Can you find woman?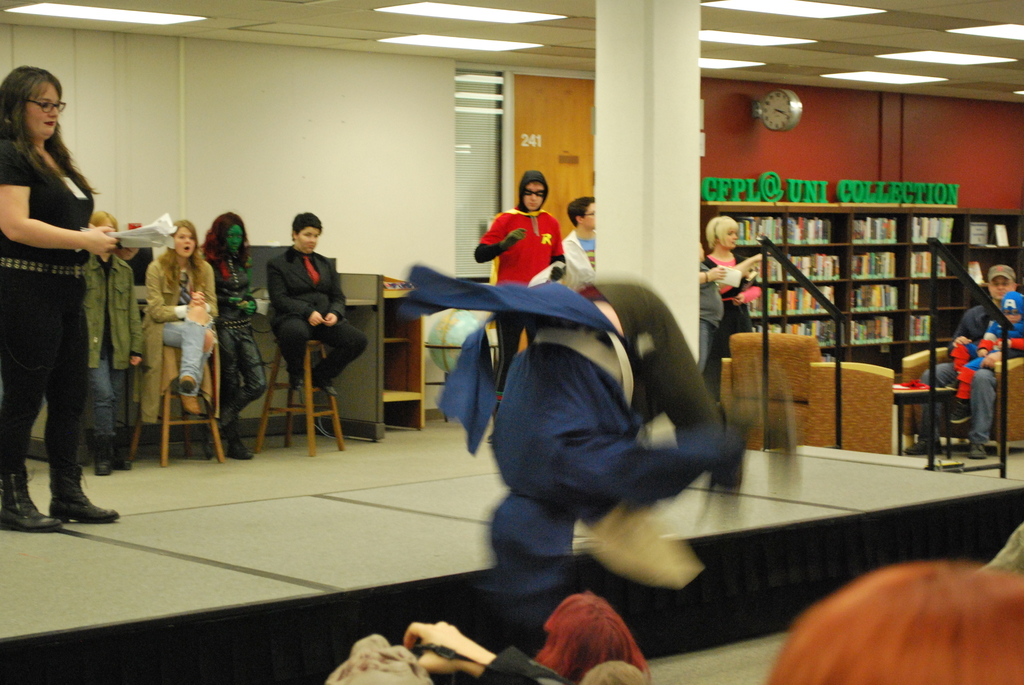
Yes, bounding box: <box>268,210,368,406</box>.
